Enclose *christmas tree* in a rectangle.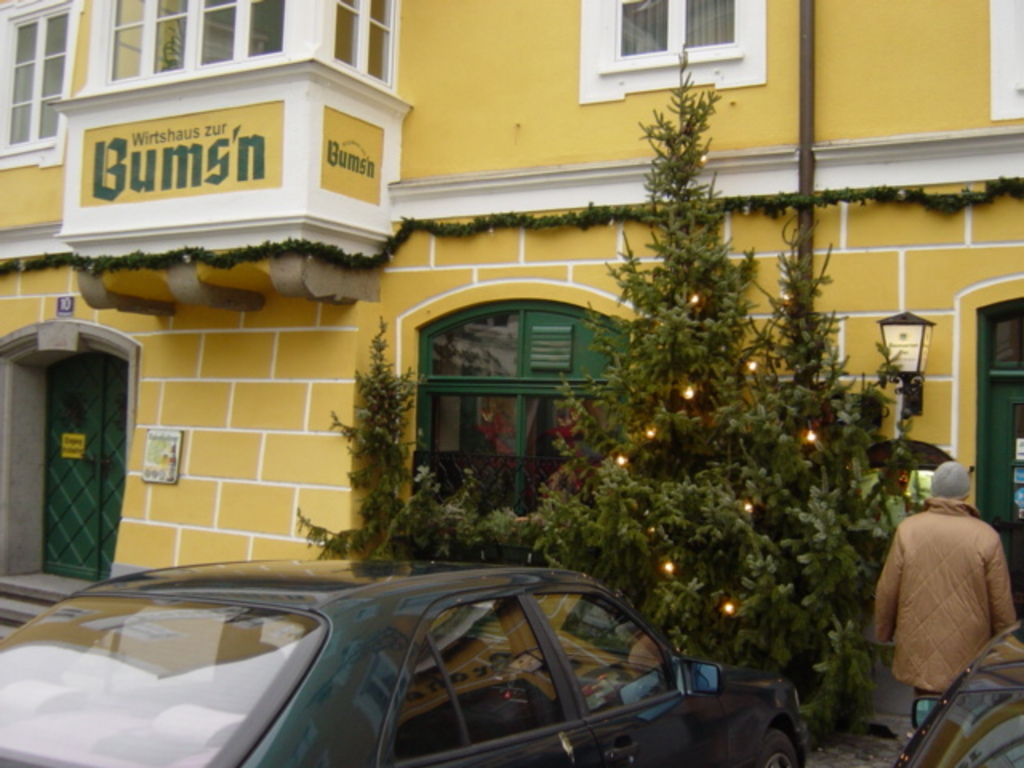
box(526, 35, 827, 686).
